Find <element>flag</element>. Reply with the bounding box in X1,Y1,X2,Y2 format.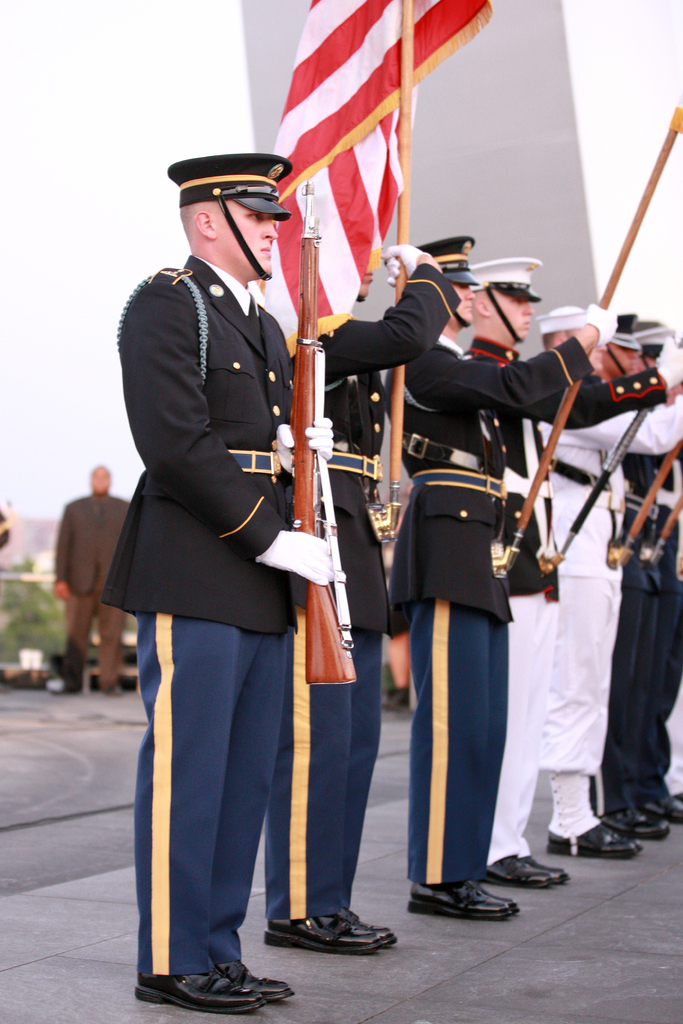
231,9,472,321.
